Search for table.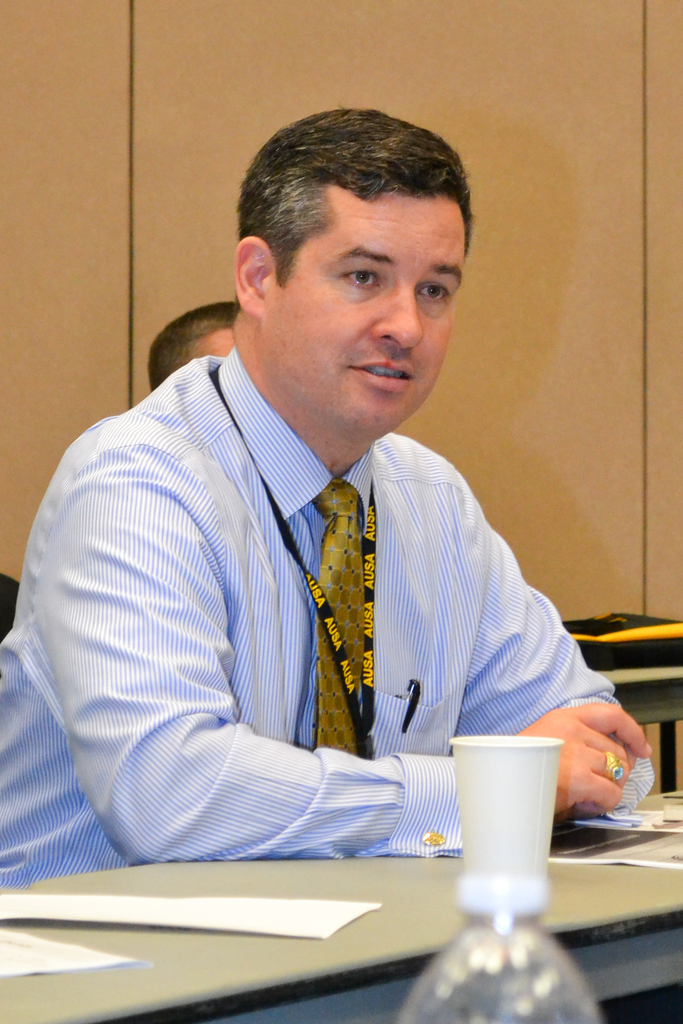
Found at box=[0, 826, 682, 1023].
